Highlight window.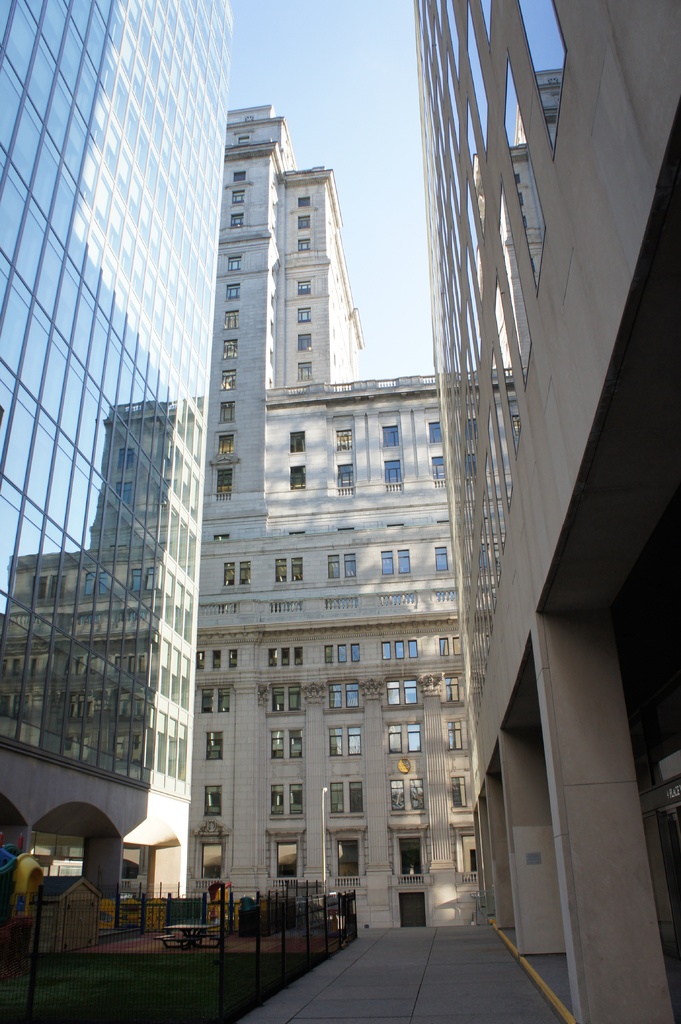
Highlighted region: bbox=[298, 277, 312, 294].
